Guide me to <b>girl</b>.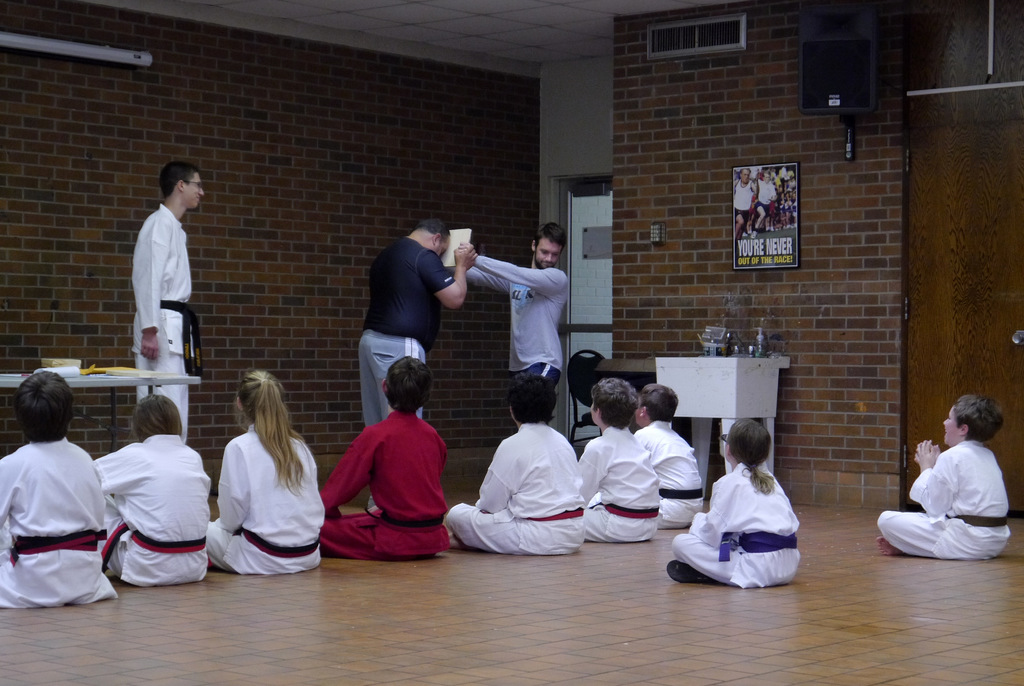
Guidance: bbox=(95, 392, 212, 585).
